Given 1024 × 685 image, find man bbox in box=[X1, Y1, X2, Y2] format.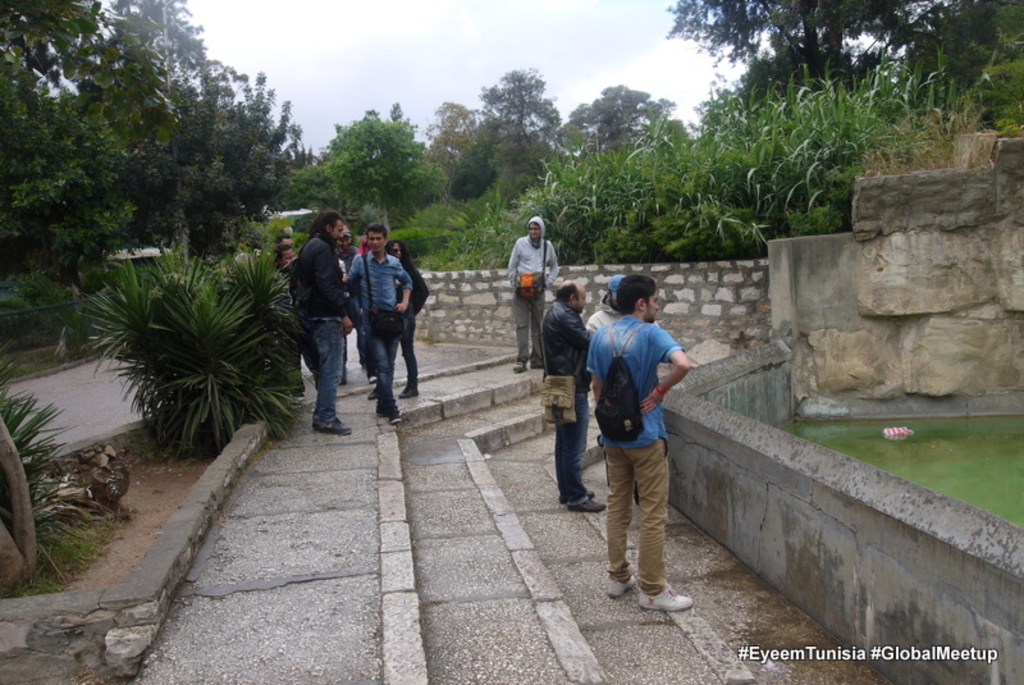
box=[591, 271, 703, 617].
